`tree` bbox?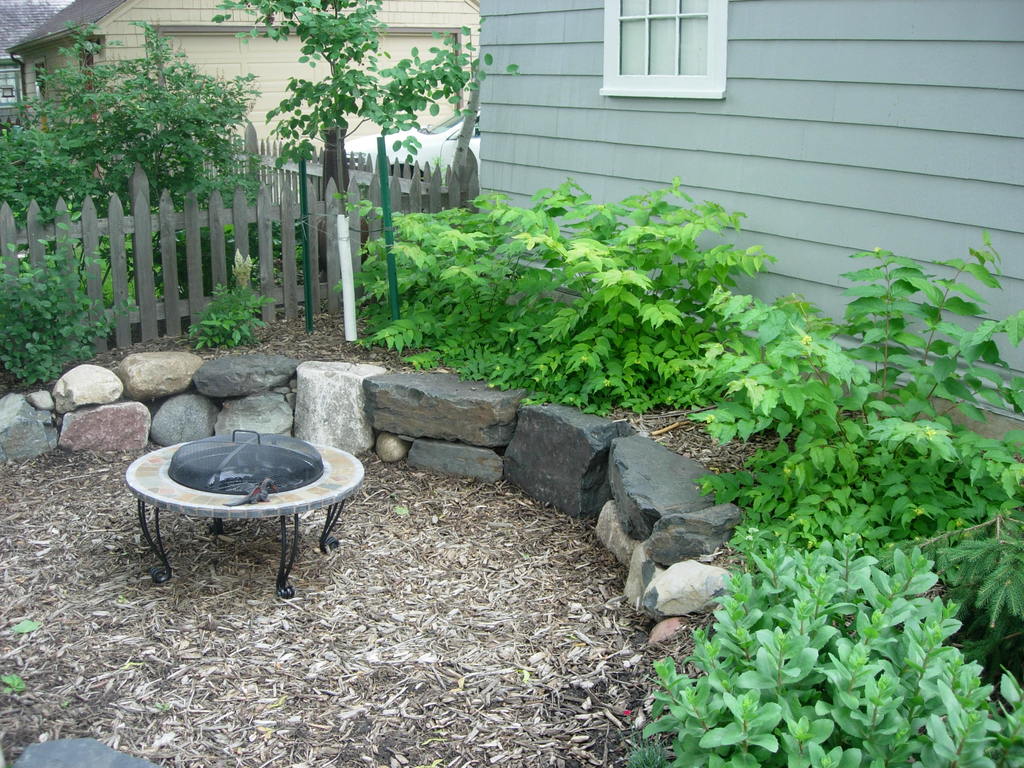
(x1=212, y1=0, x2=521, y2=289)
